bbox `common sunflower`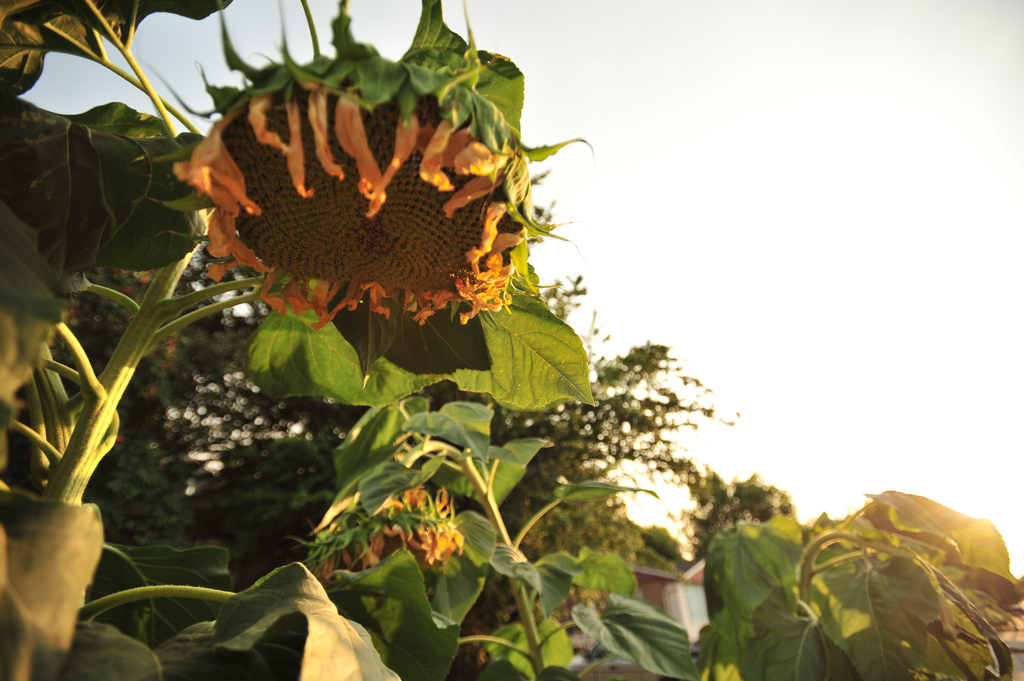
141 59 584 357
